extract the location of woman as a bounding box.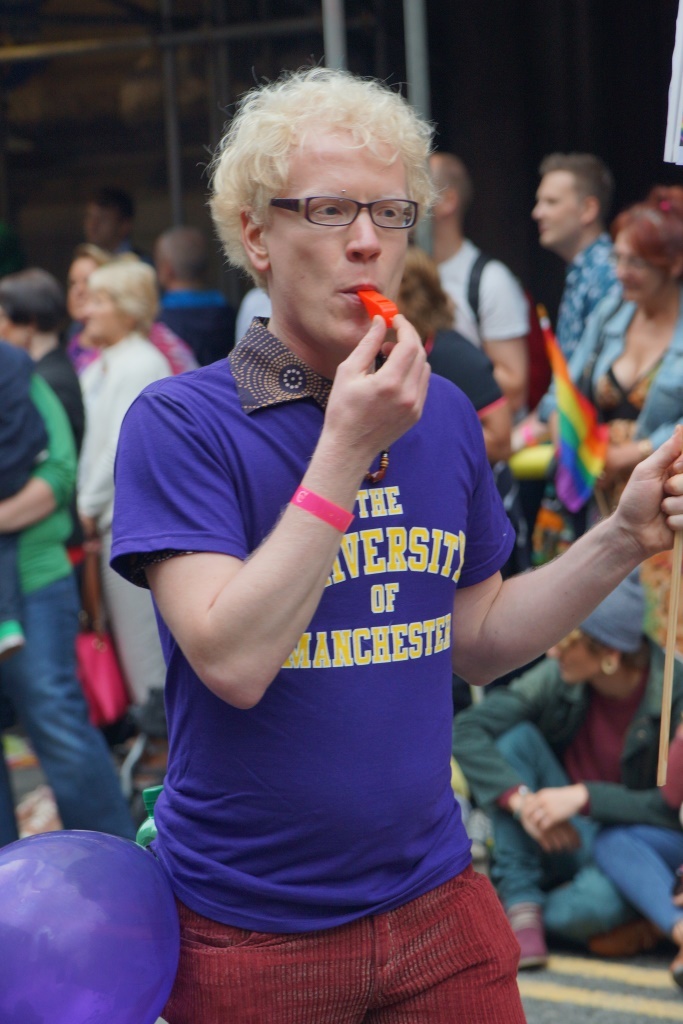
locate(60, 242, 198, 377).
